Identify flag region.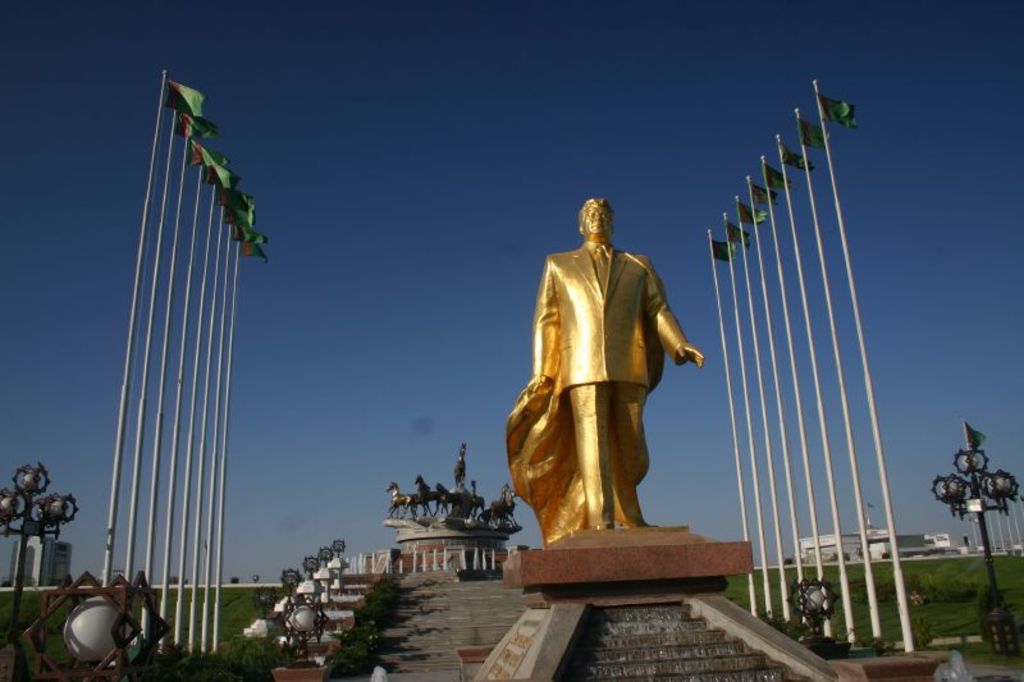
Region: <box>182,118,214,137</box>.
